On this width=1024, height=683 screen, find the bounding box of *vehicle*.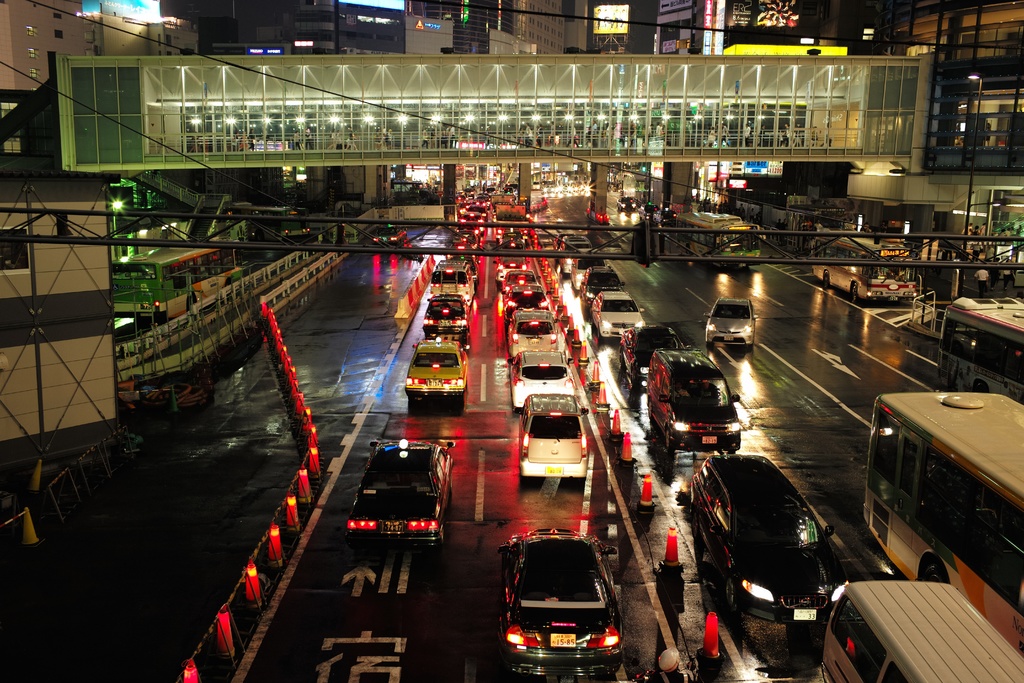
Bounding box: Rect(588, 288, 645, 341).
